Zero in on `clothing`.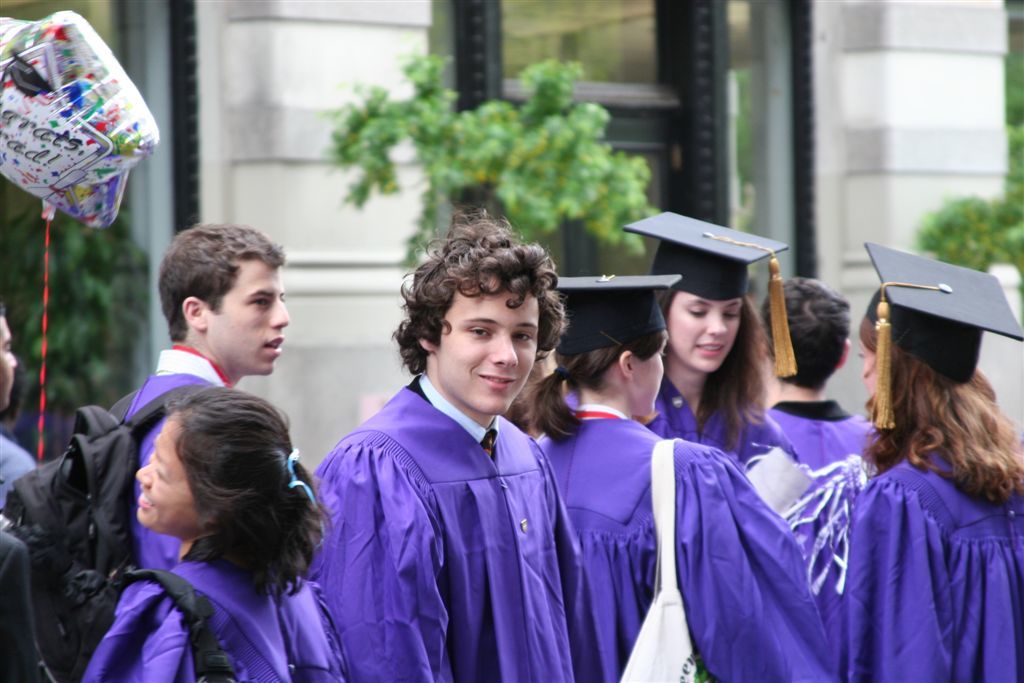
Zeroed in: bbox=[300, 364, 571, 682].
